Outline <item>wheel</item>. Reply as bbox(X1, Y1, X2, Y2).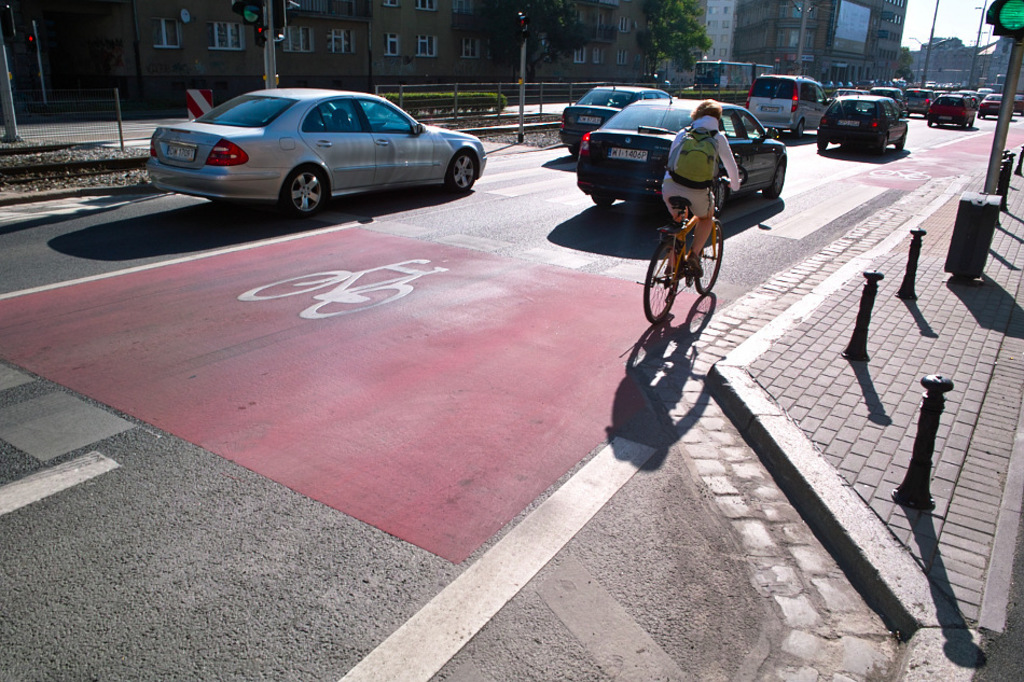
bbox(561, 141, 582, 161).
